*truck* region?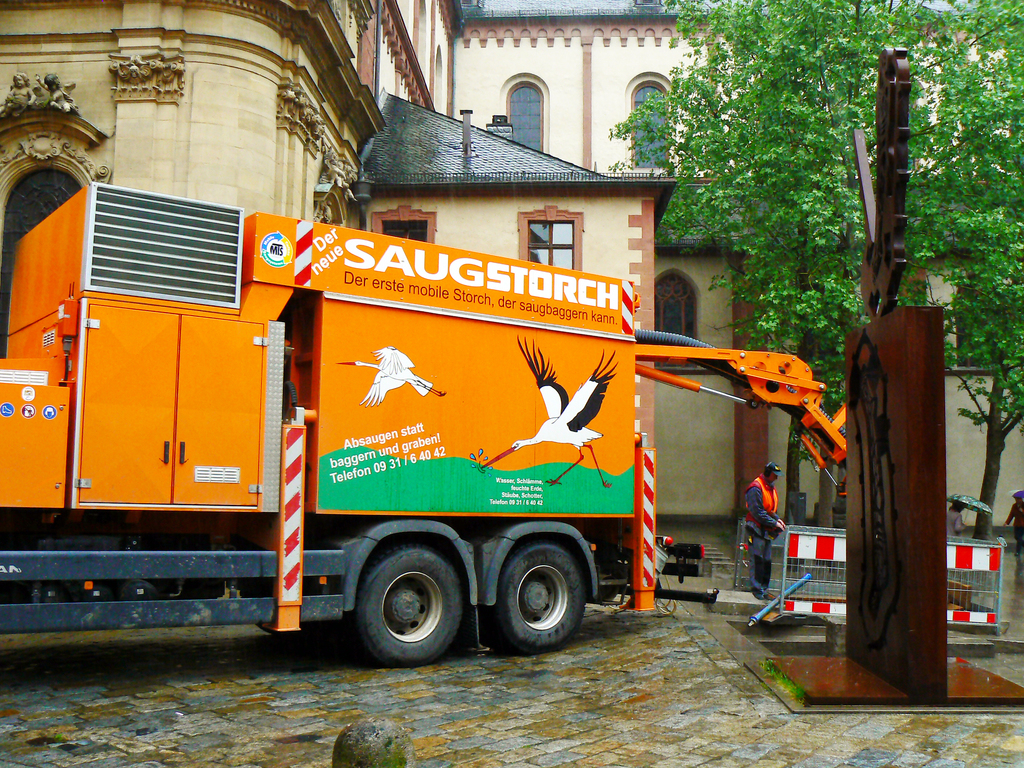
BBox(0, 182, 803, 675)
